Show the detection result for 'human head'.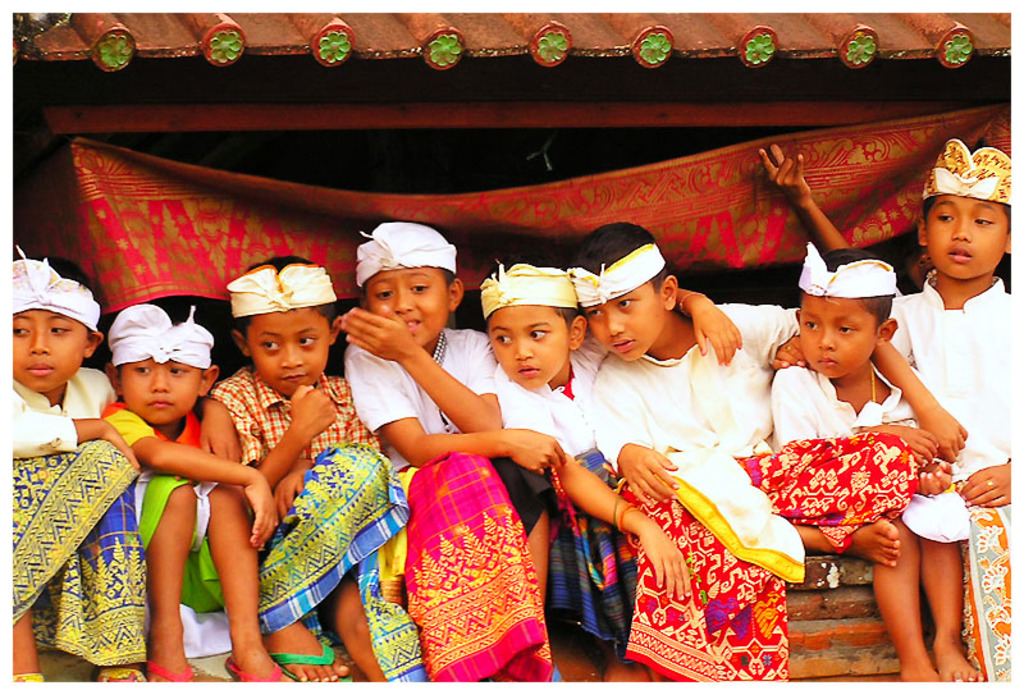
x1=109 y1=306 x2=219 y2=427.
